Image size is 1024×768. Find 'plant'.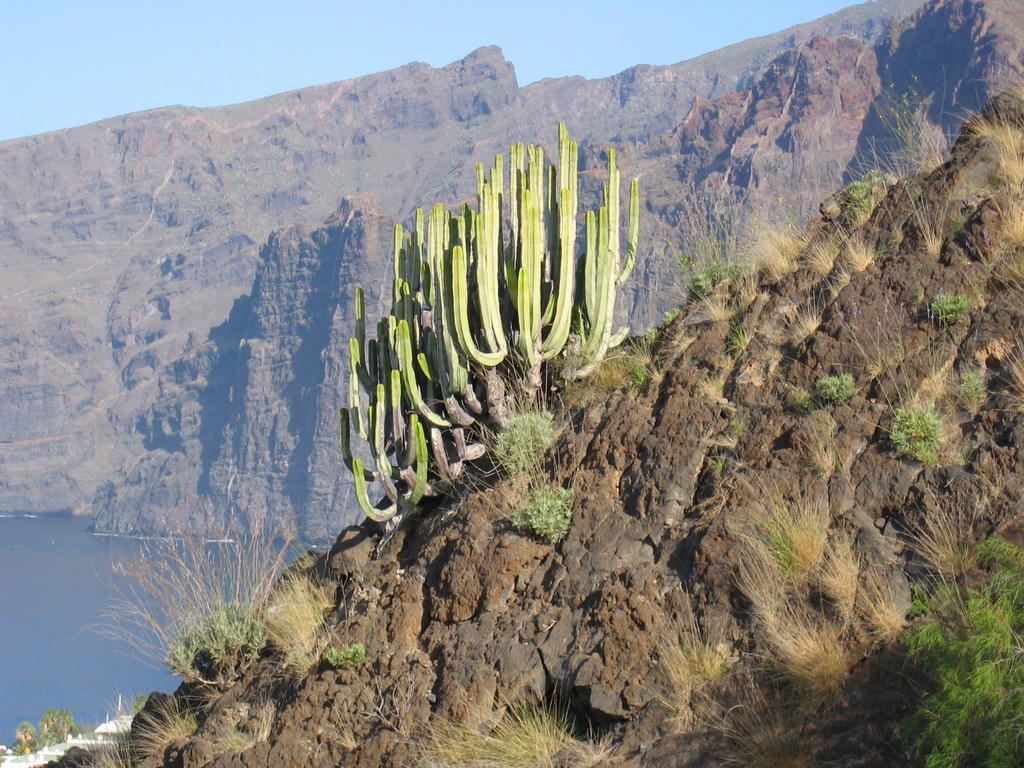
(left=240, top=527, right=364, bottom=684).
